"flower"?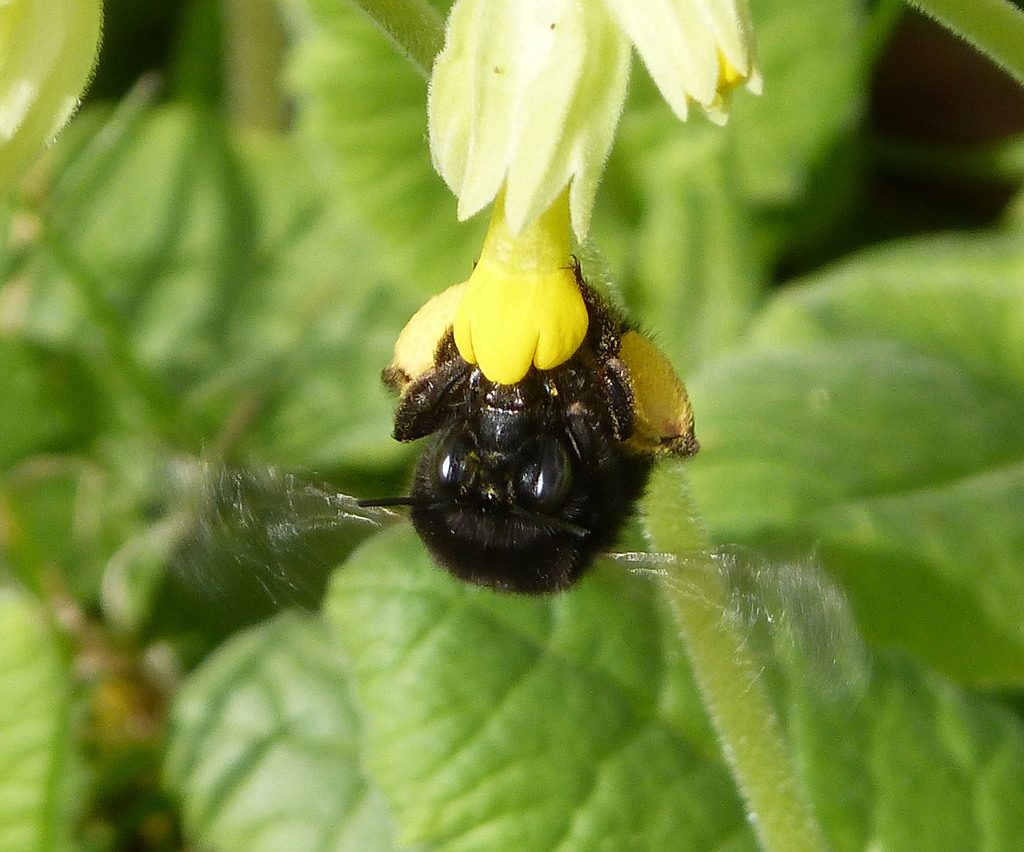
<box>372,0,552,614</box>
